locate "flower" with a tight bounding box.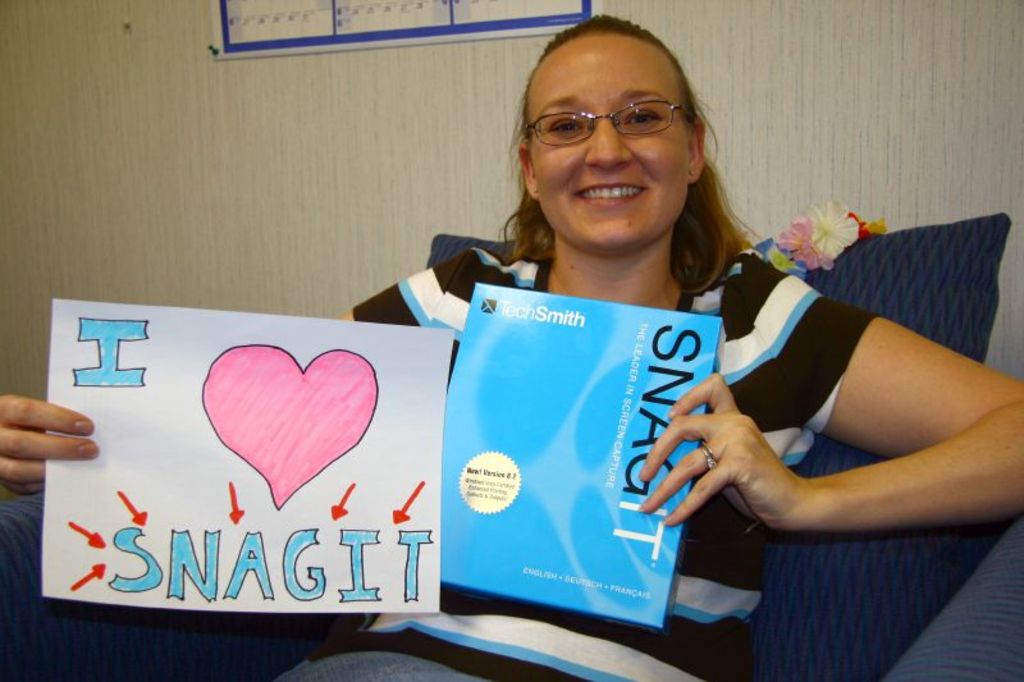
x1=801 y1=197 x2=859 y2=262.
